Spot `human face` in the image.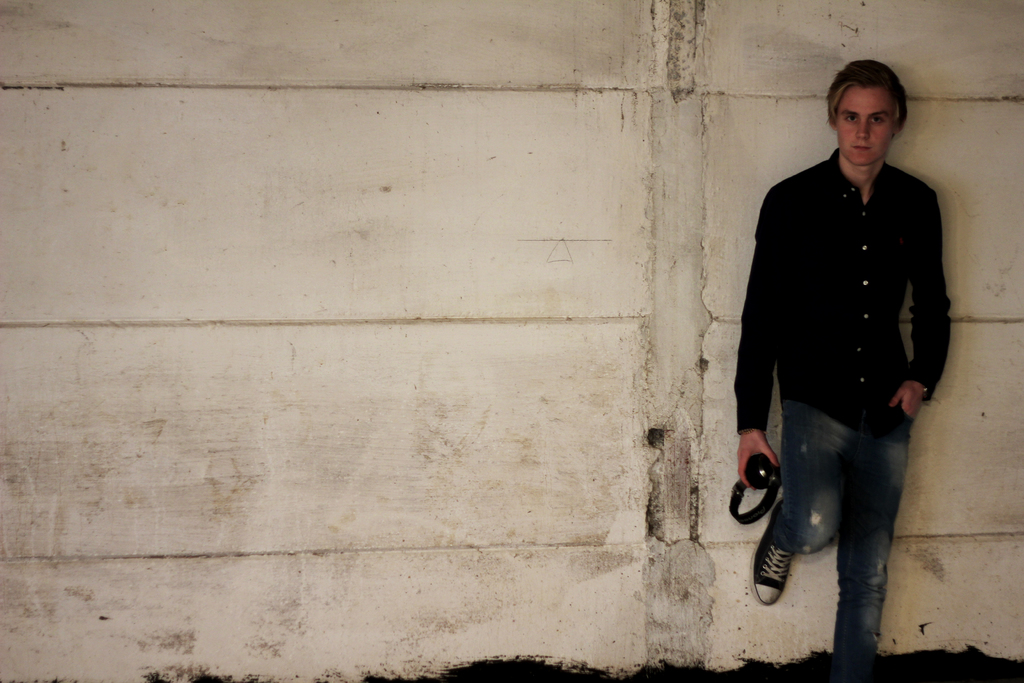
`human face` found at 833:90:899:167.
